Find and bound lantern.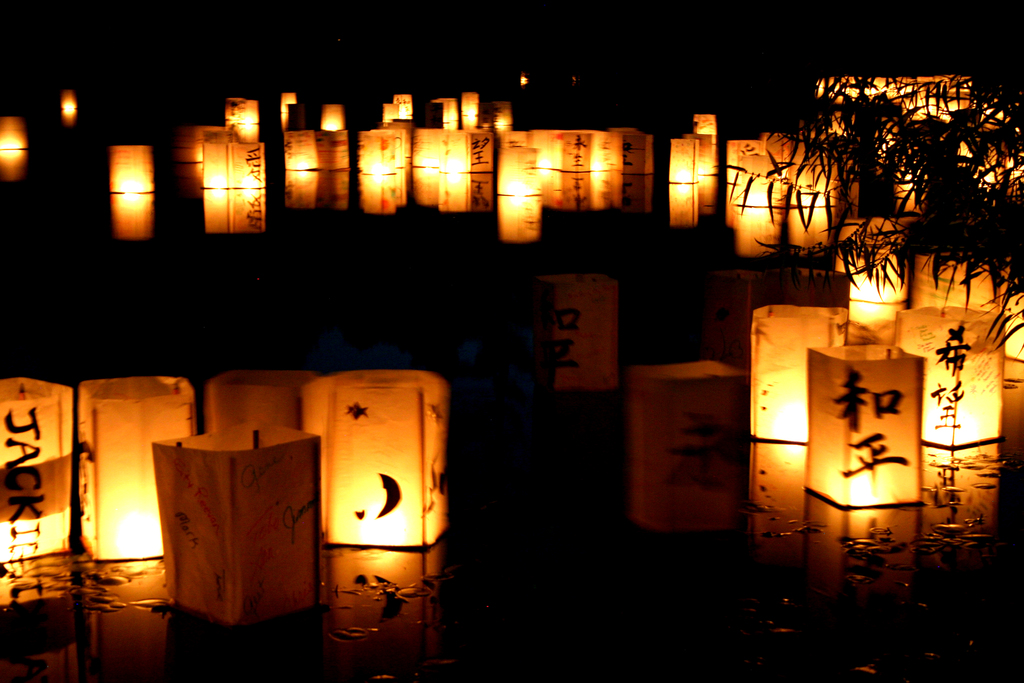
Bound: locate(670, 139, 694, 228).
